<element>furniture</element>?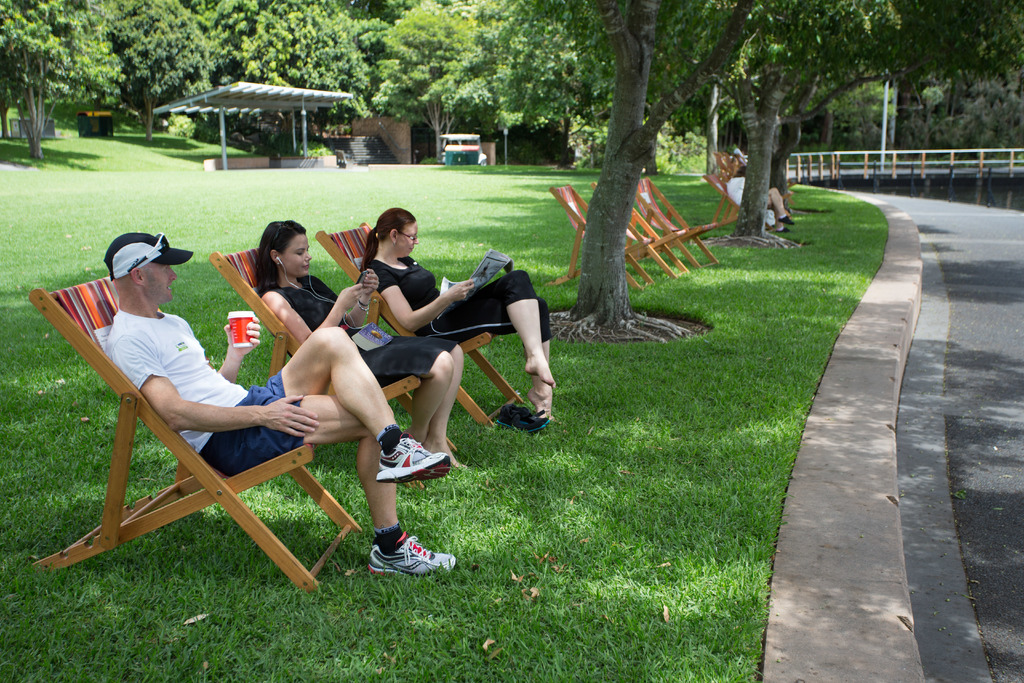
bbox=(28, 277, 363, 593)
